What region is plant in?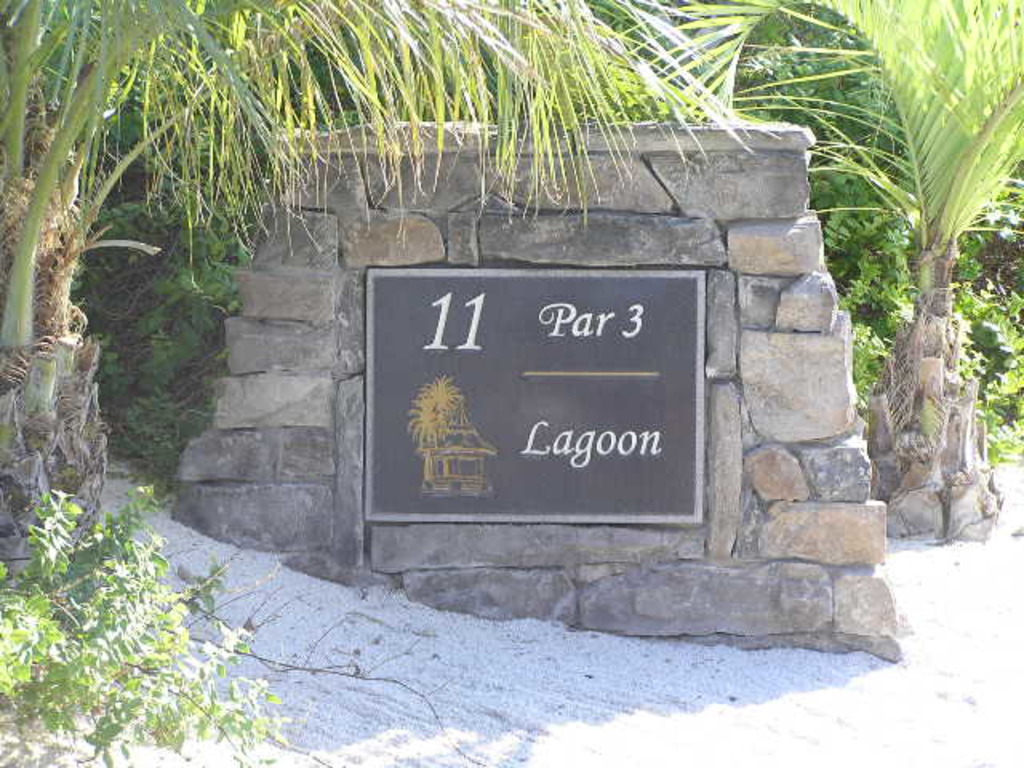
rect(14, 424, 293, 752).
